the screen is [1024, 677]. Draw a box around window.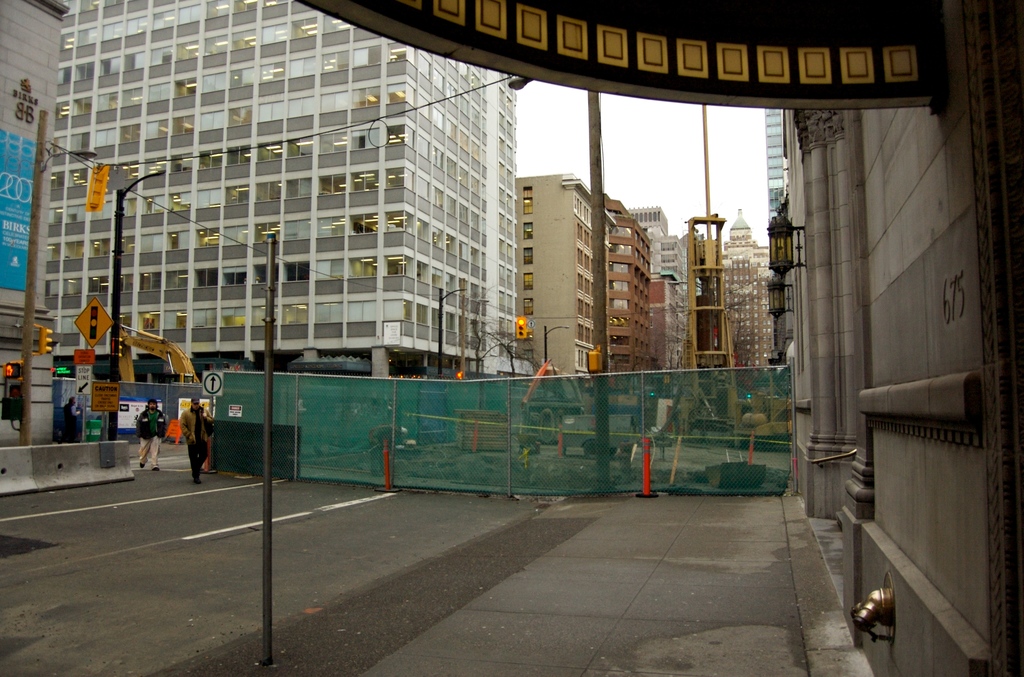
[x1=164, y1=186, x2=192, y2=210].
